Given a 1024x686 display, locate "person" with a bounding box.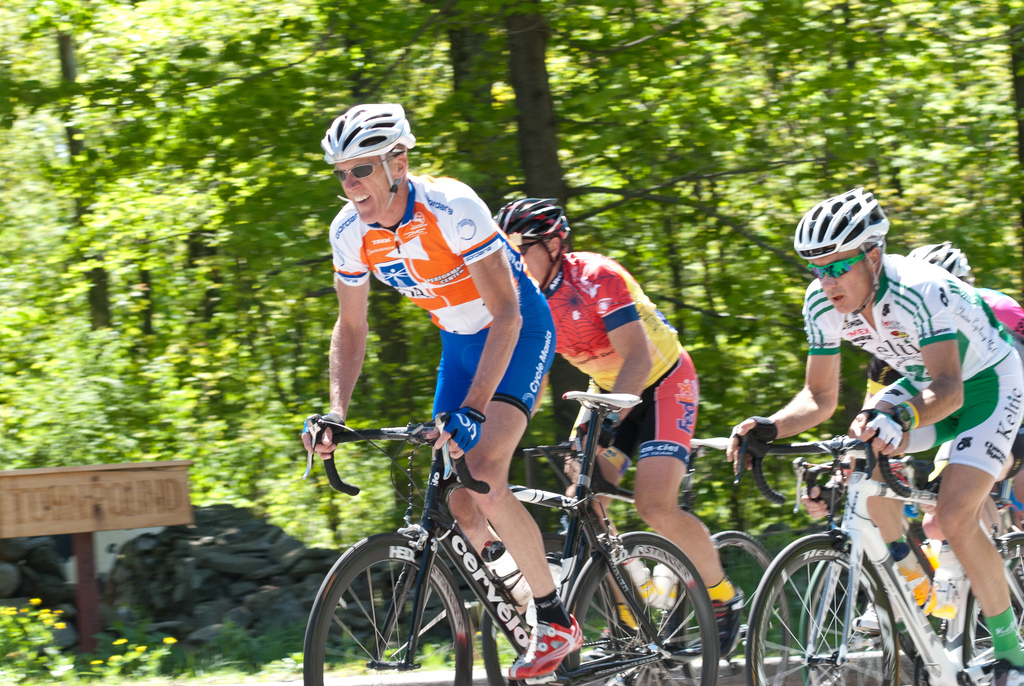
Located: locate(799, 354, 945, 629).
